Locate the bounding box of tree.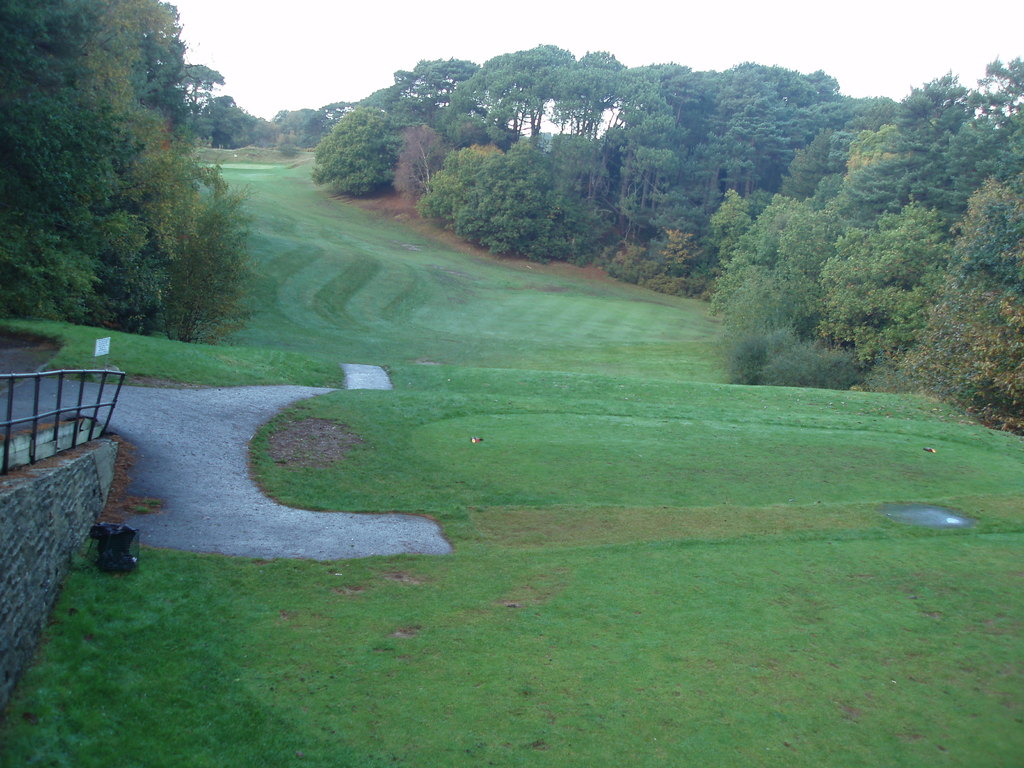
Bounding box: left=313, top=46, right=467, bottom=204.
